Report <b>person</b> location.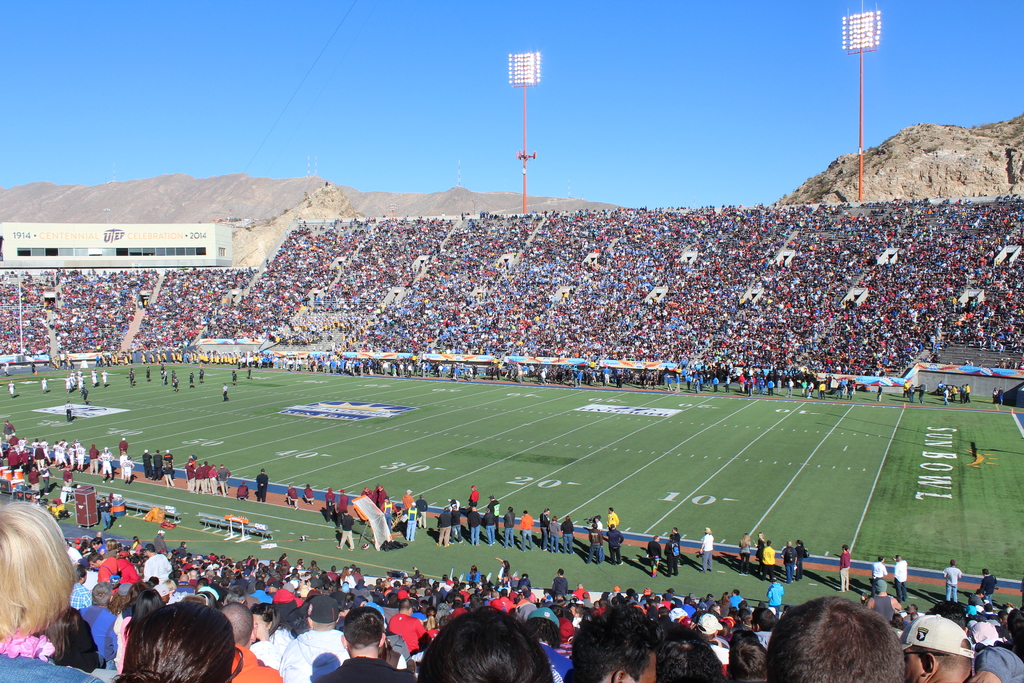
Report: [257,468,270,503].
